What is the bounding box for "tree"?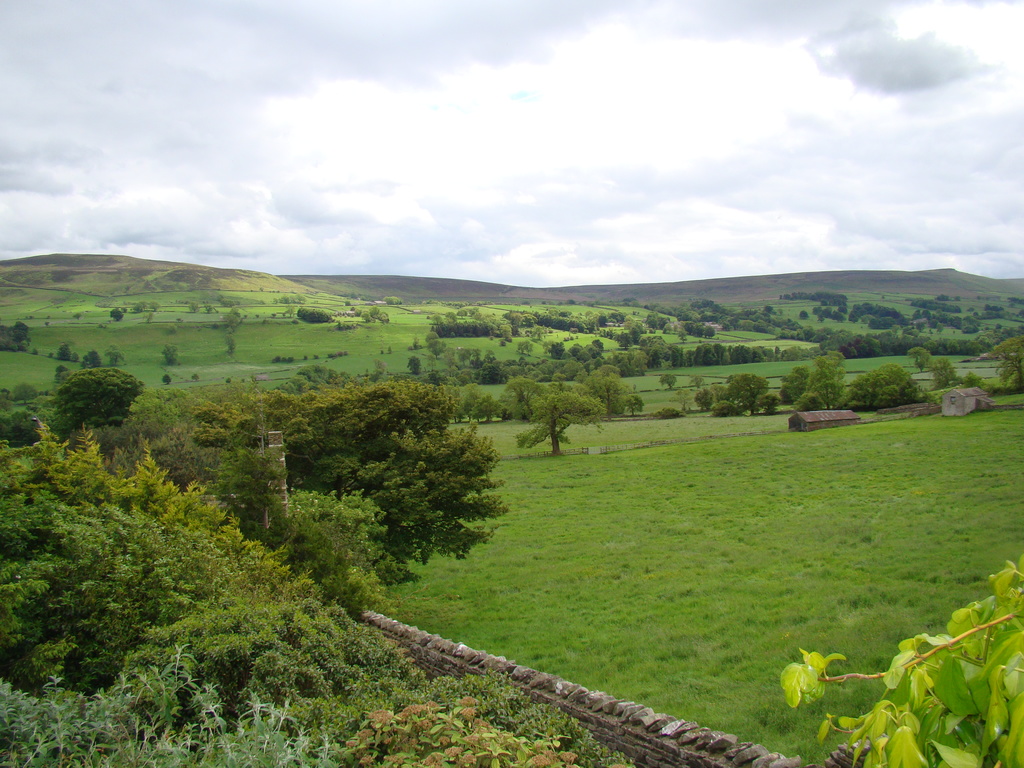
Rect(779, 549, 1023, 767).
